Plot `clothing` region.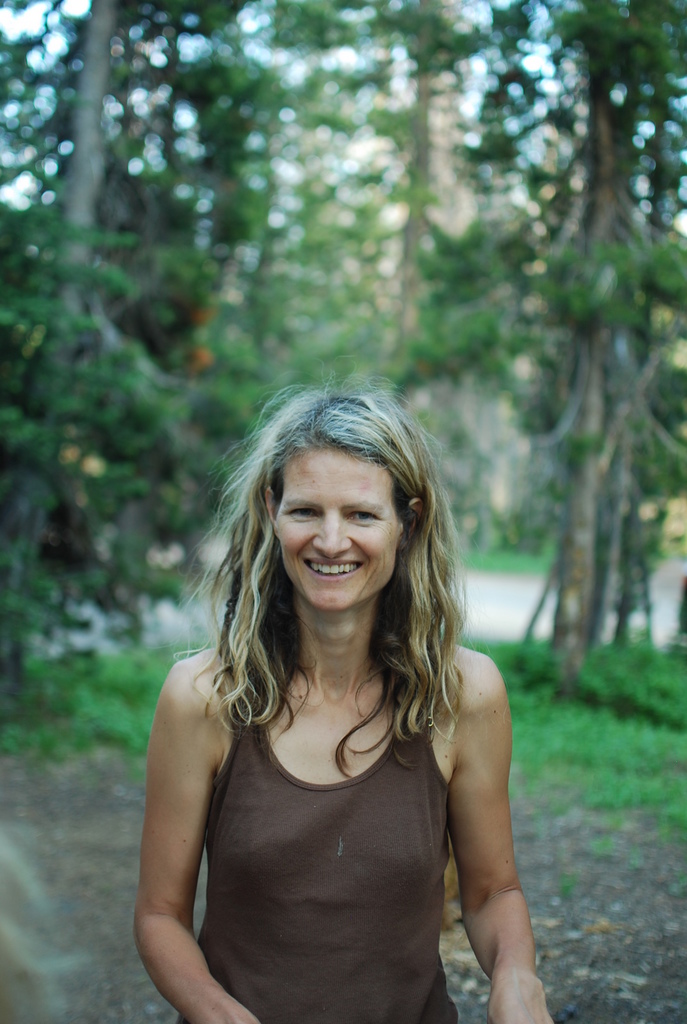
Plotted at {"left": 196, "top": 669, "right": 461, "bottom": 1023}.
